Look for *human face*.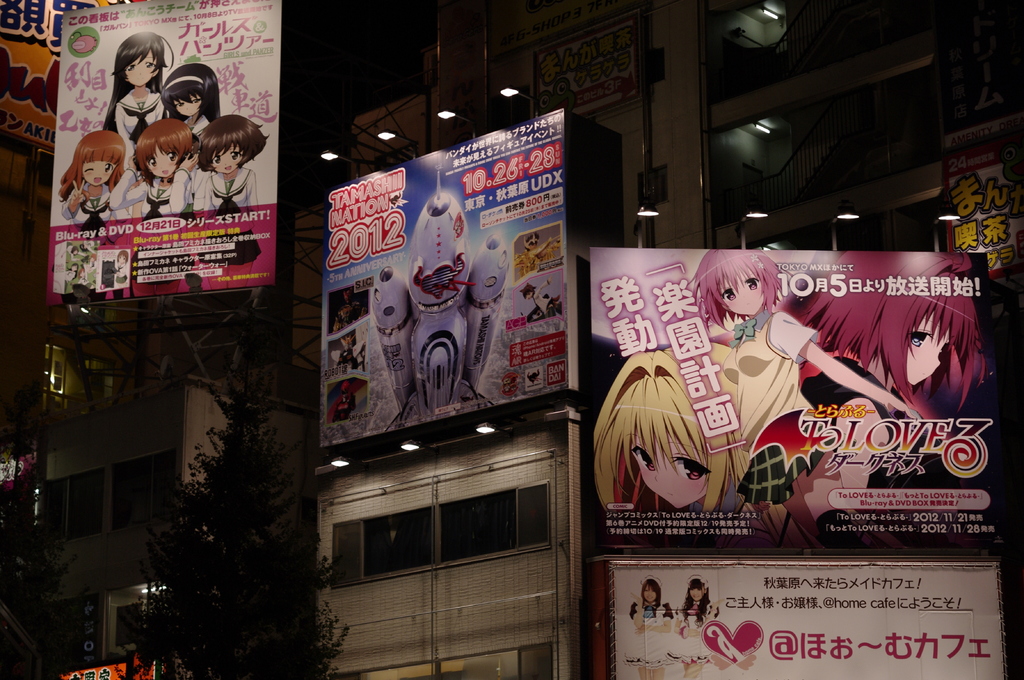
Found: 633 431 713 509.
